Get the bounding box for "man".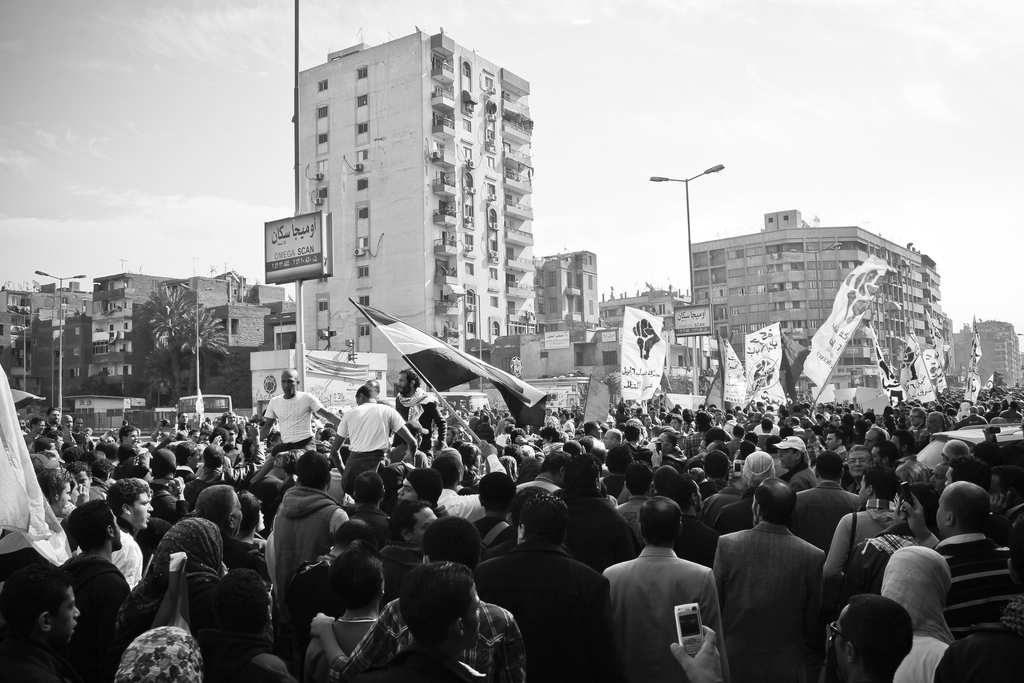
BBox(931, 508, 1023, 682).
